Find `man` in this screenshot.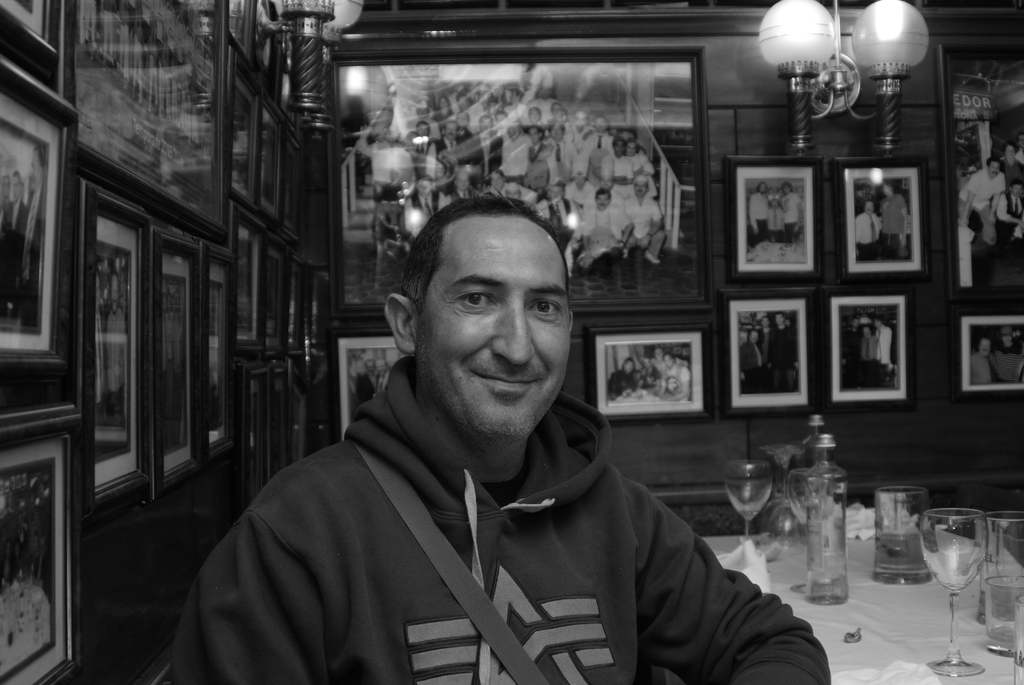
The bounding box for `man` is (879,184,909,258).
